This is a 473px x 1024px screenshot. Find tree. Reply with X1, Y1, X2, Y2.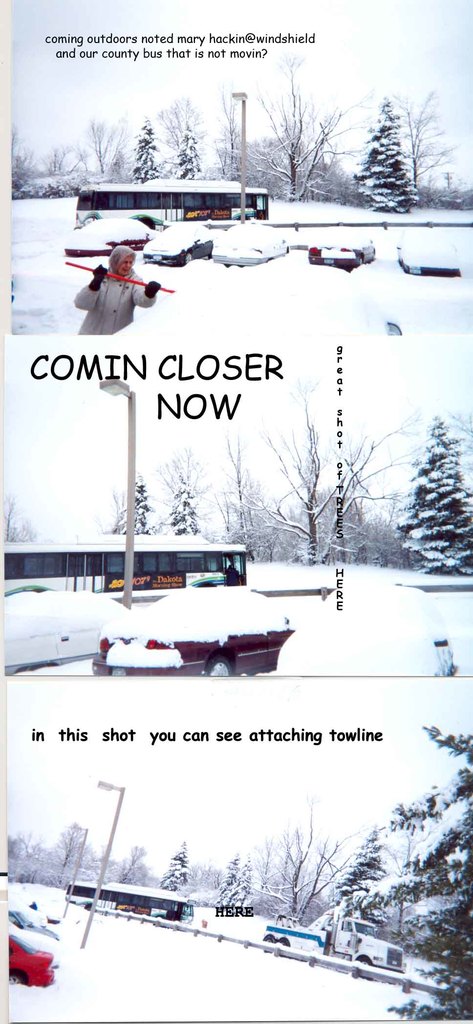
97, 468, 163, 543.
